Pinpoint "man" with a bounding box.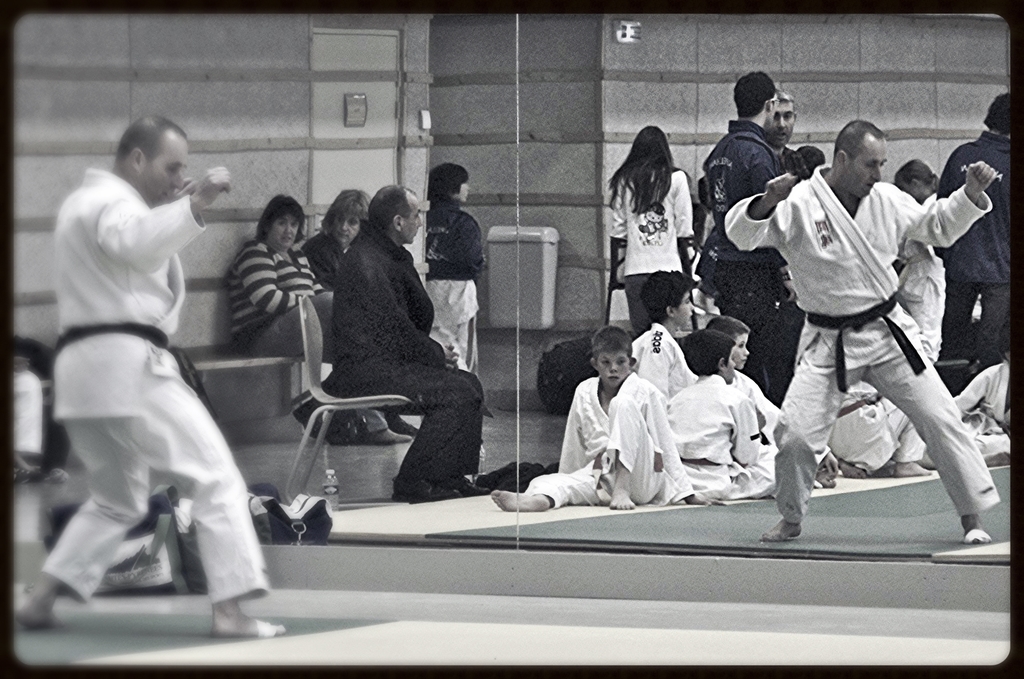
region(701, 70, 778, 393).
